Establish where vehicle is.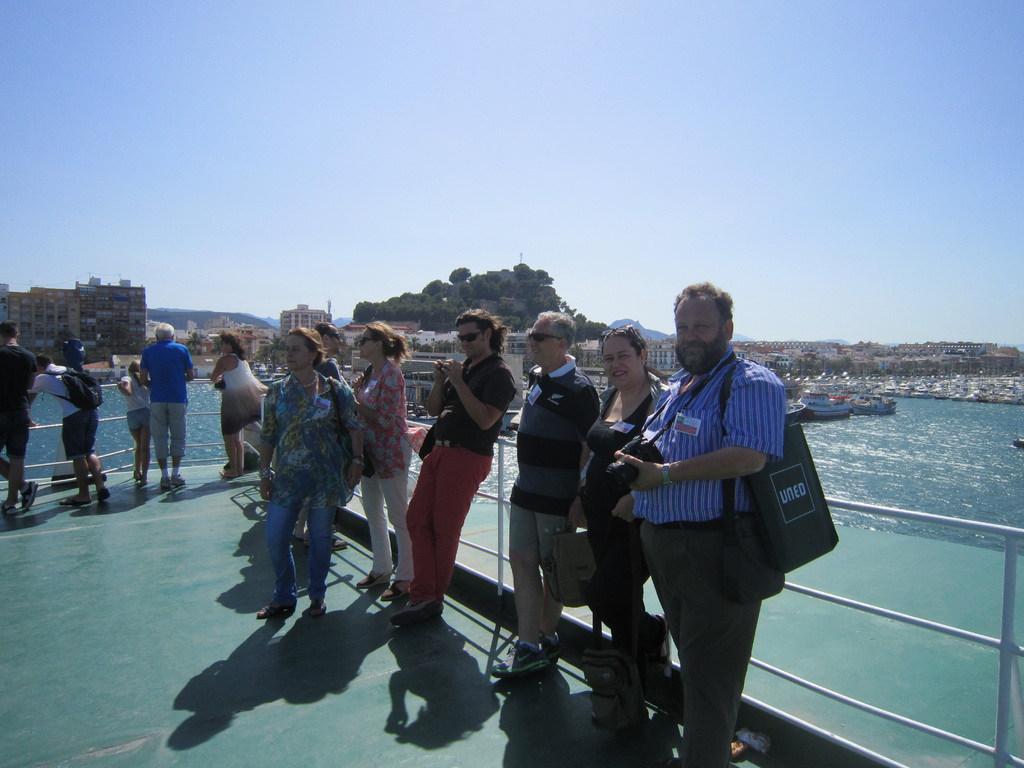
Established at <bbox>253, 367, 282, 388</bbox>.
